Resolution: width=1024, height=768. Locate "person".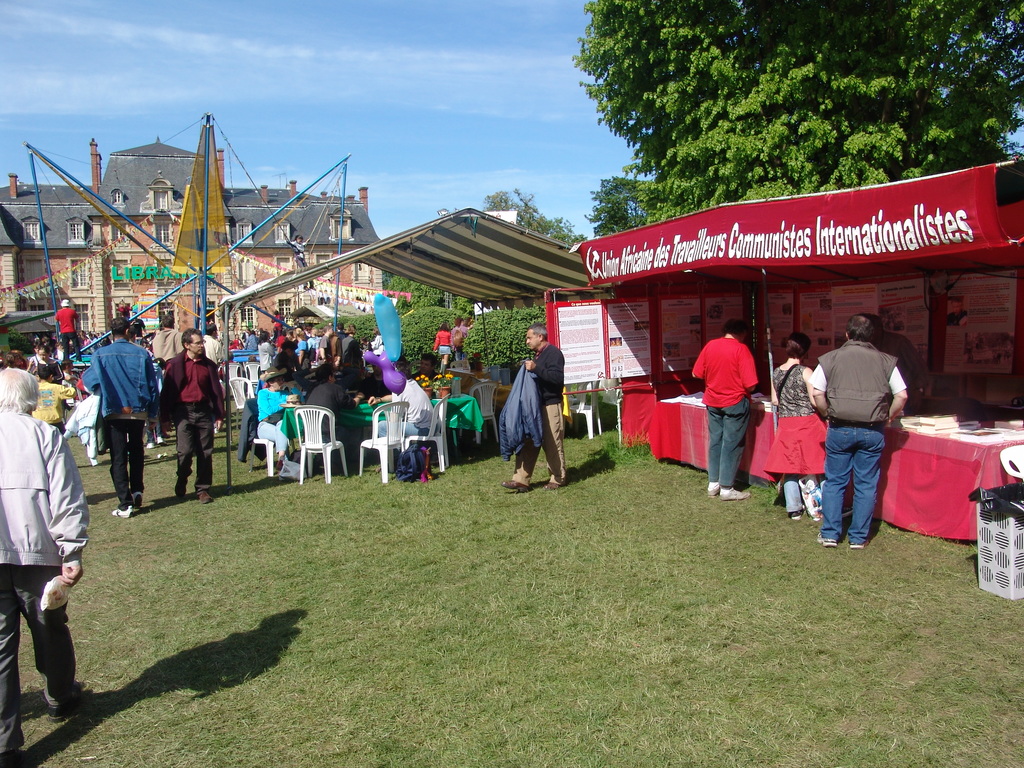
bbox(154, 331, 220, 500).
